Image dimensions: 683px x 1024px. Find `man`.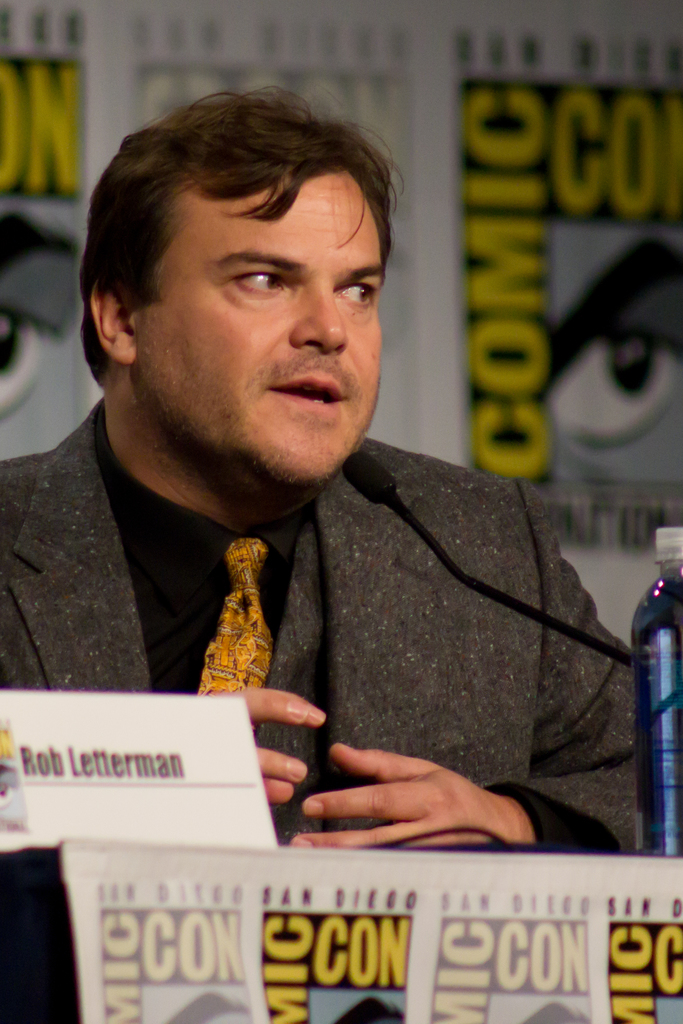
pyautogui.locateOnScreen(0, 81, 641, 1023).
